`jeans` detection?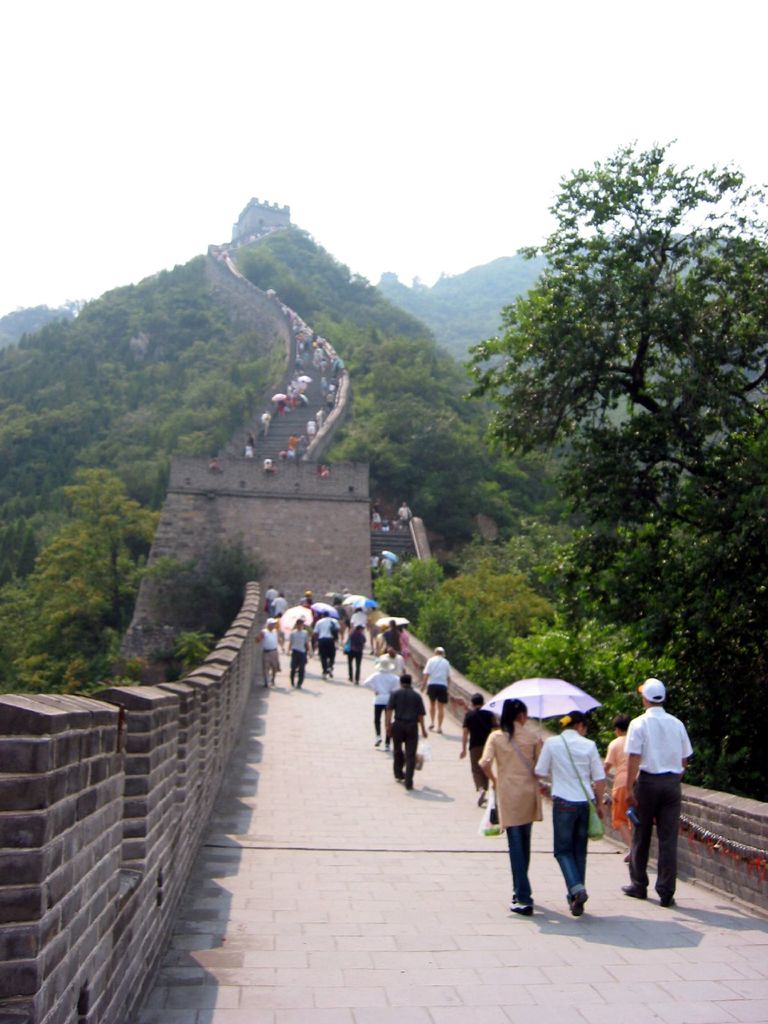
554, 797, 596, 902
